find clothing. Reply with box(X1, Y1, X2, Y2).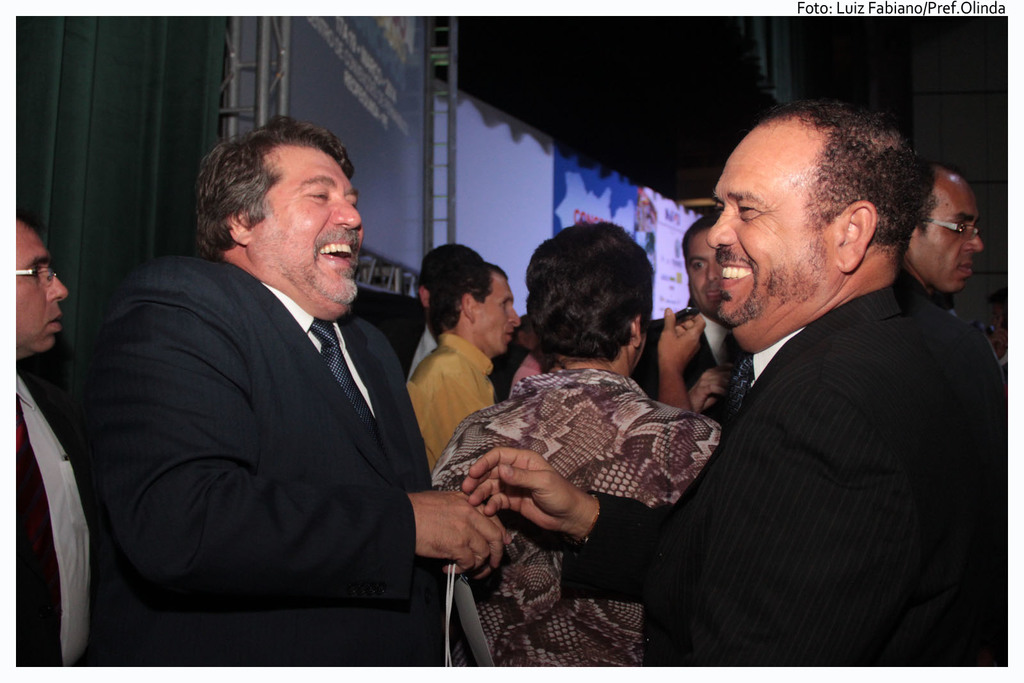
box(566, 285, 1007, 668).
